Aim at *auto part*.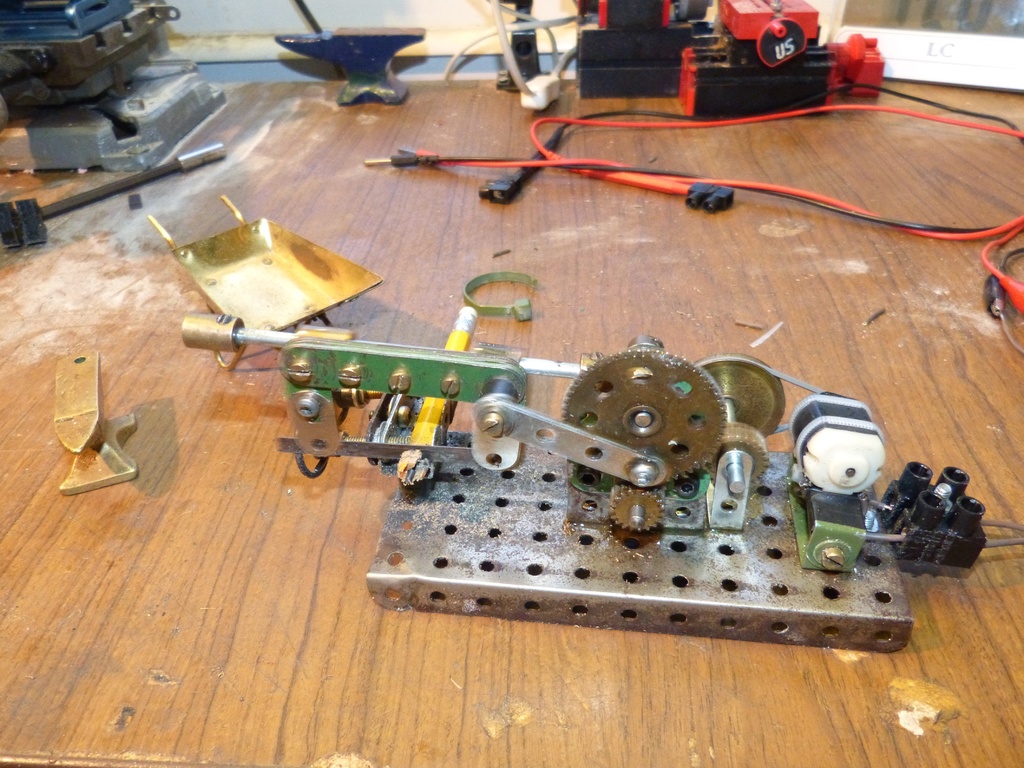
Aimed at 573 0 886 122.
